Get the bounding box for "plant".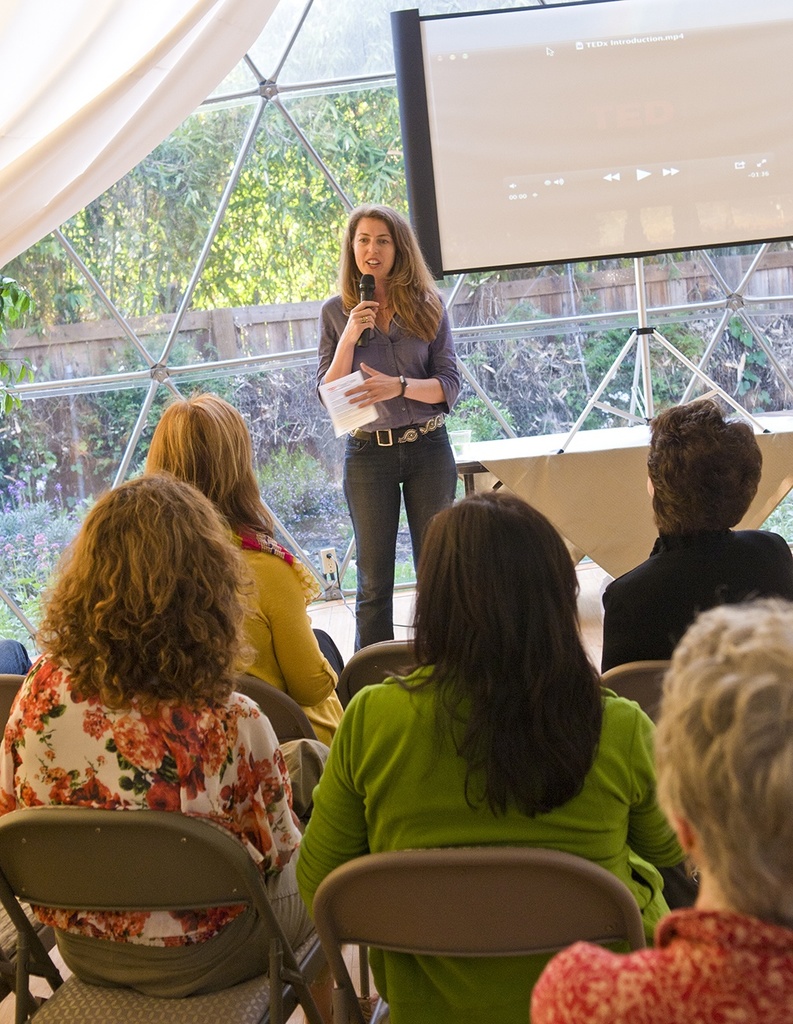
select_region(82, 315, 232, 520).
